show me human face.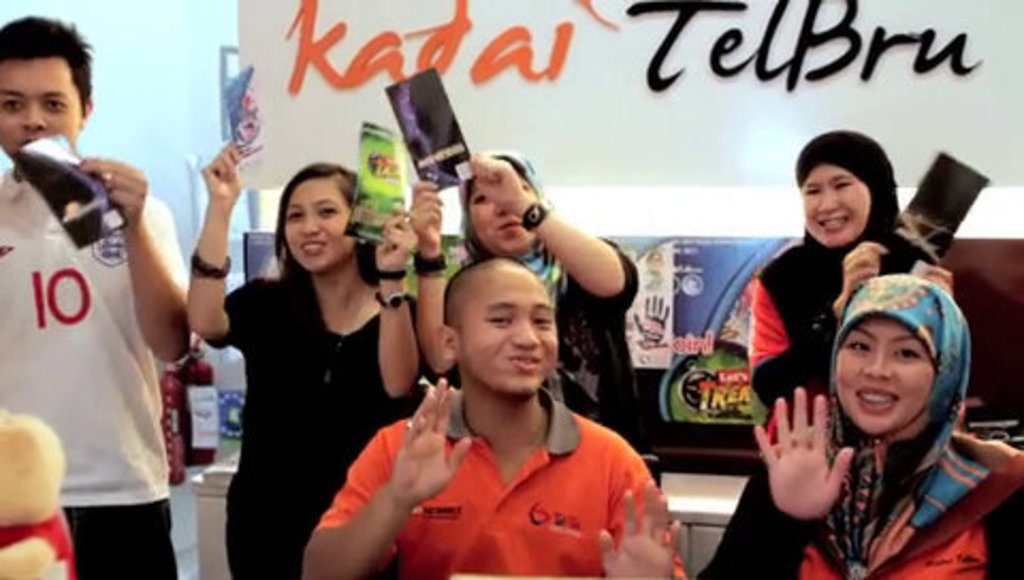
human face is here: [838, 313, 932, 437].
